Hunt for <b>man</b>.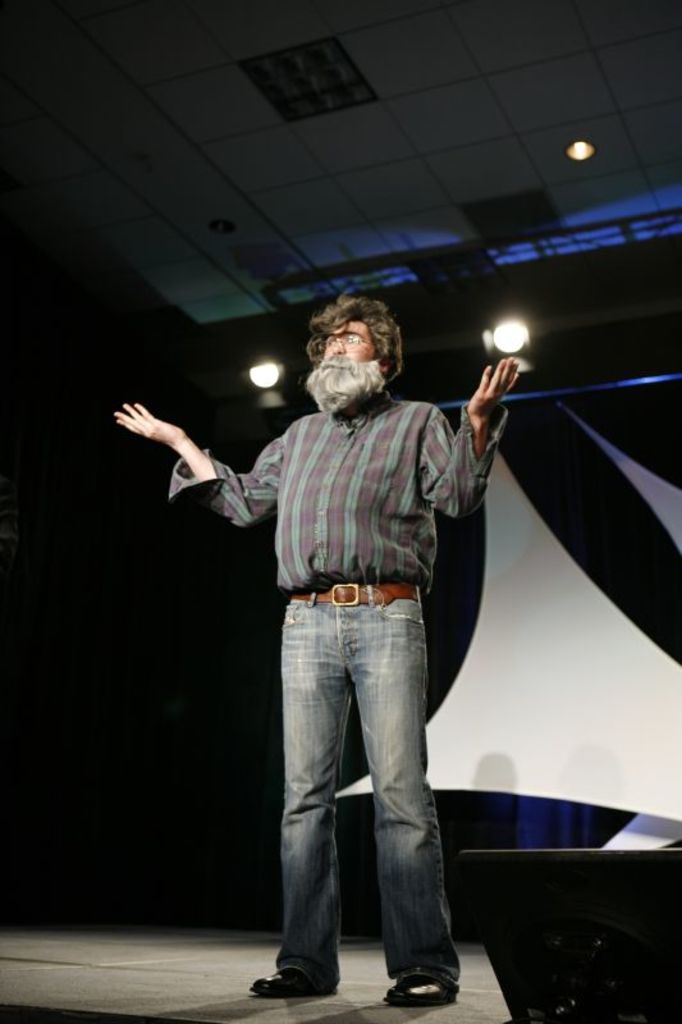
Hunted down at [x1=150, y1=276, x2=509, y2=986].
